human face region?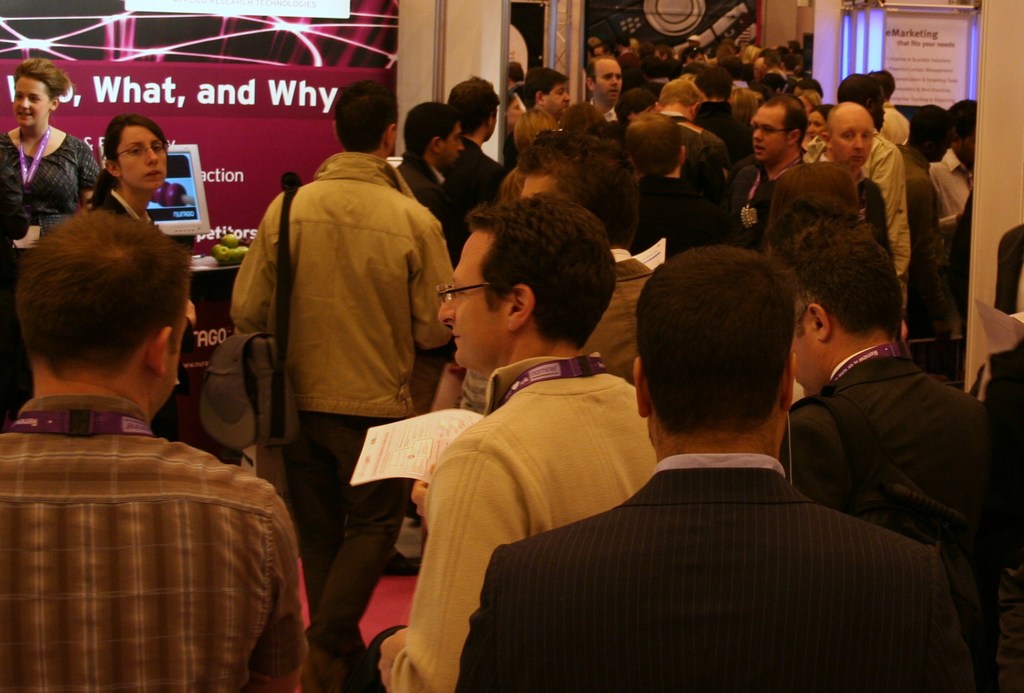
x1=544, y1=84, x2=572, y2=117
